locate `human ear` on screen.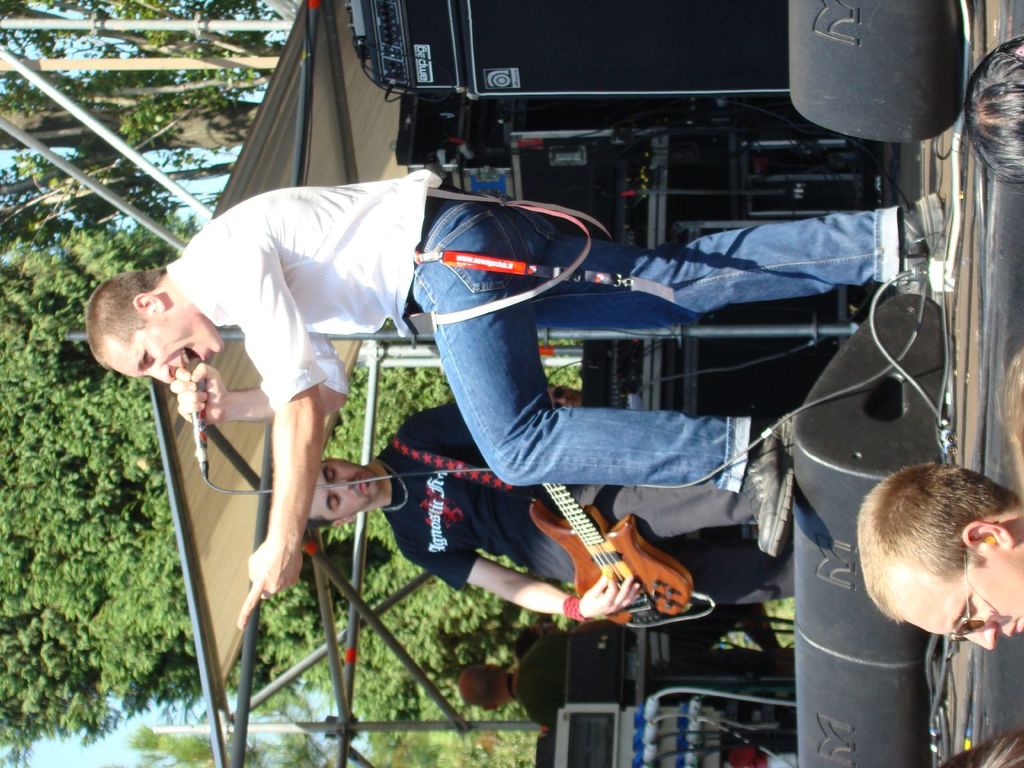
On screen at x1=334, y1=516, x2=355, y2=526.
